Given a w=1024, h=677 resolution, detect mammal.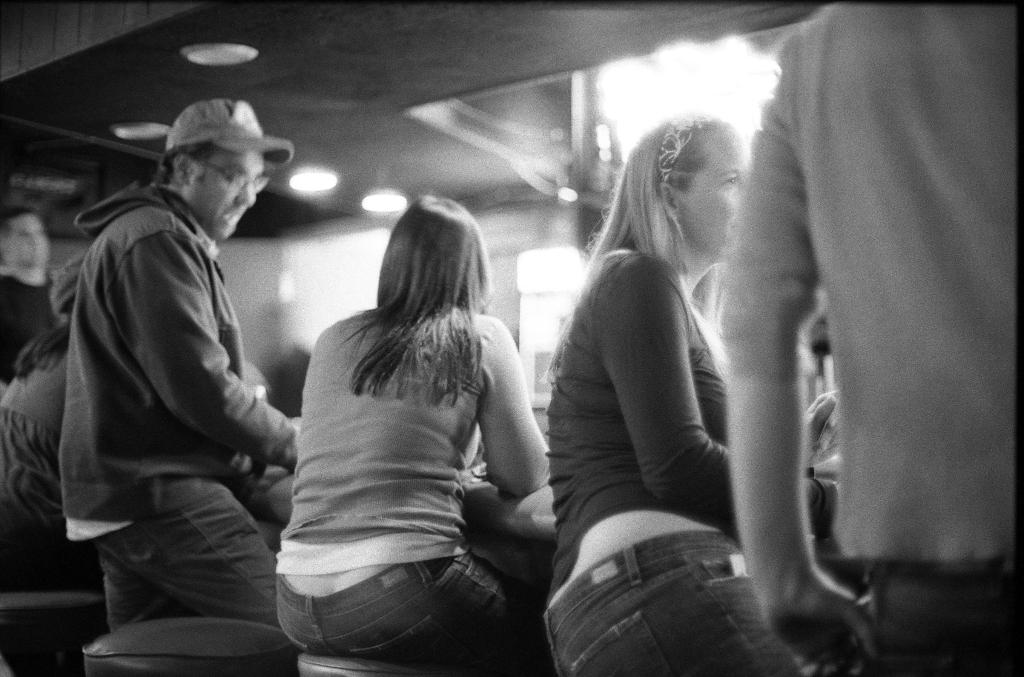
x1=533 y1=109 x2=820 y2=676.
